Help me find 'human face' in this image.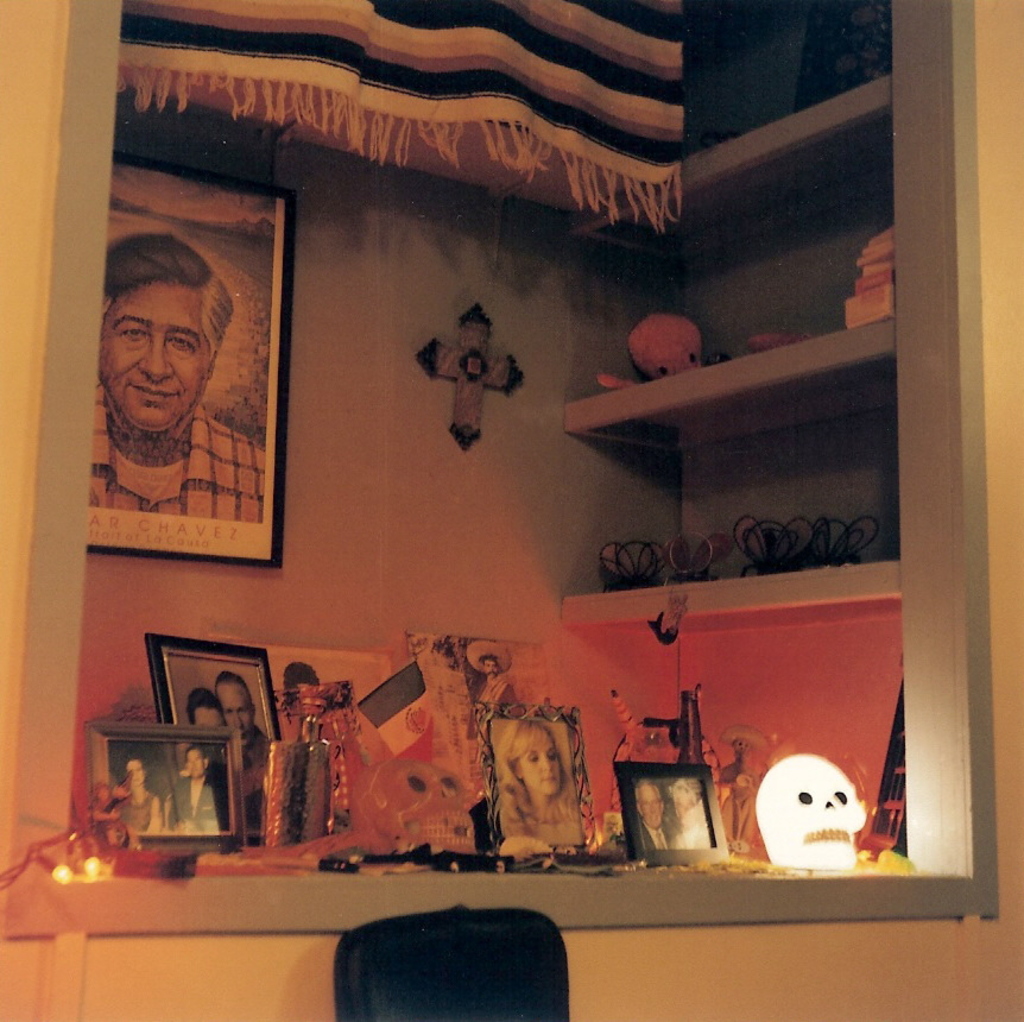
Found it: bbox=[223, 683, 252, 740].
